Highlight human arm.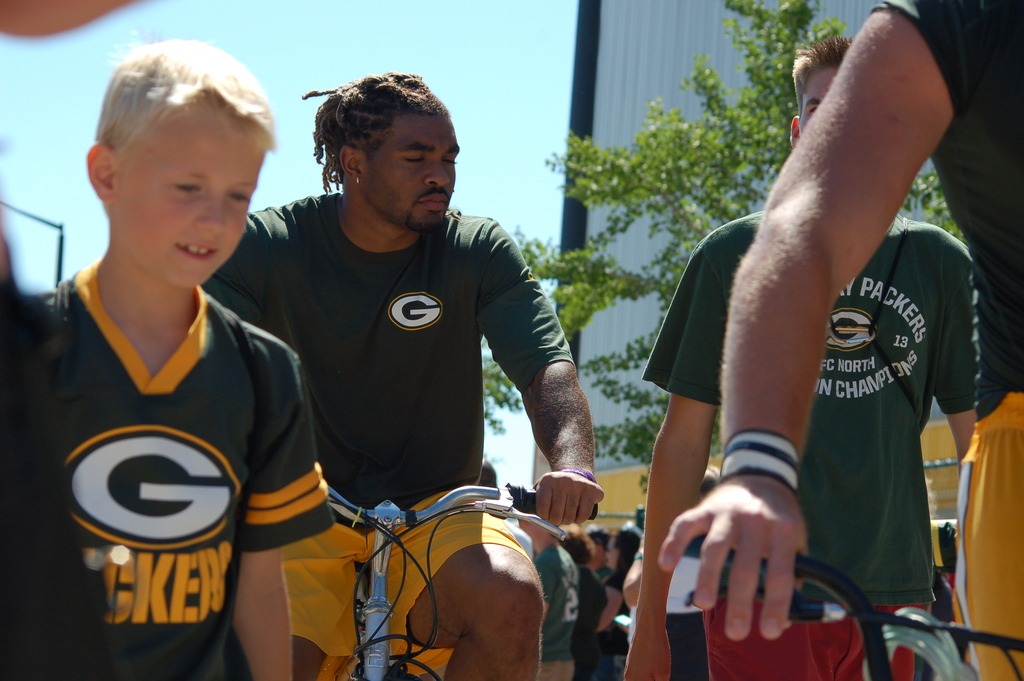
Highlighted region: BBox(729, 30, 970, 520).
